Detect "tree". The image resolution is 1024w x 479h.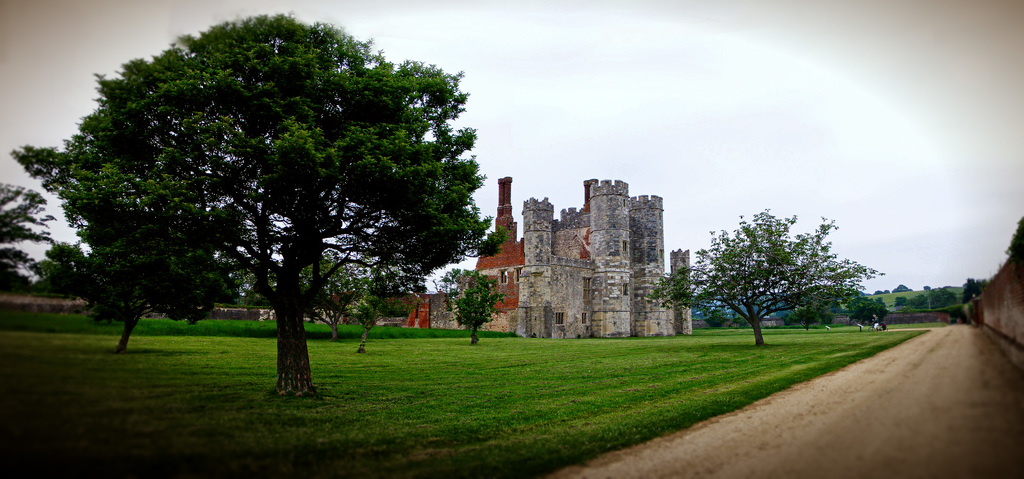
locate(893, 286, 956, 313).
